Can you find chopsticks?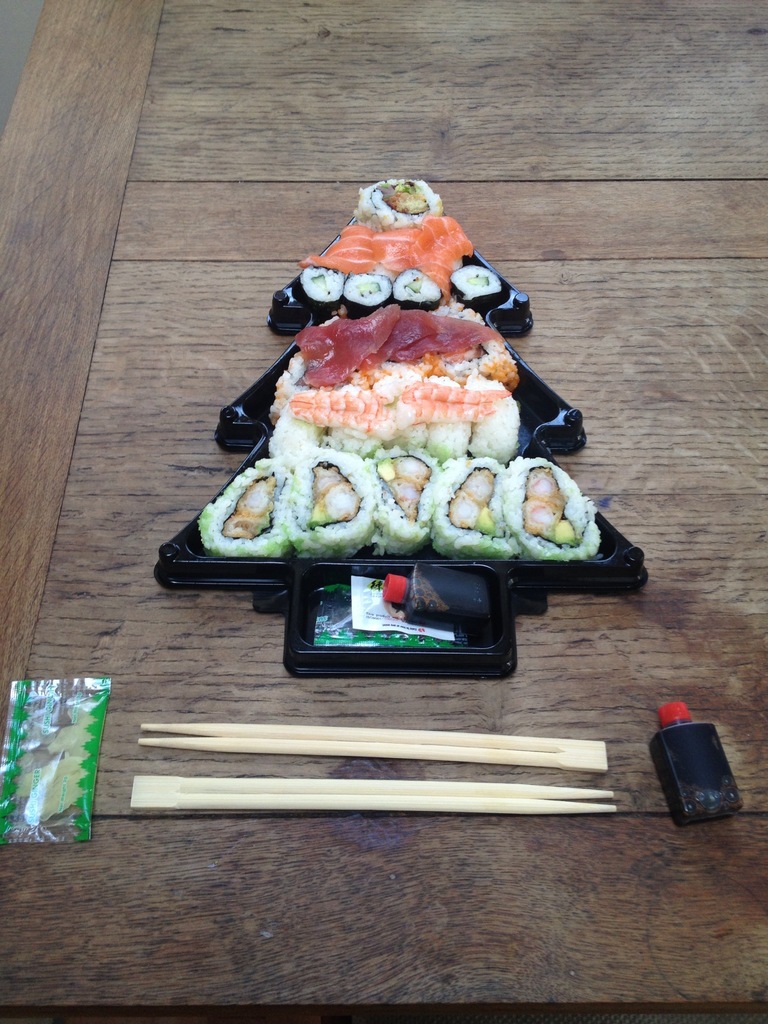
Yes, bounding box: x1=131, y1=772, x2=618, y2=816.
